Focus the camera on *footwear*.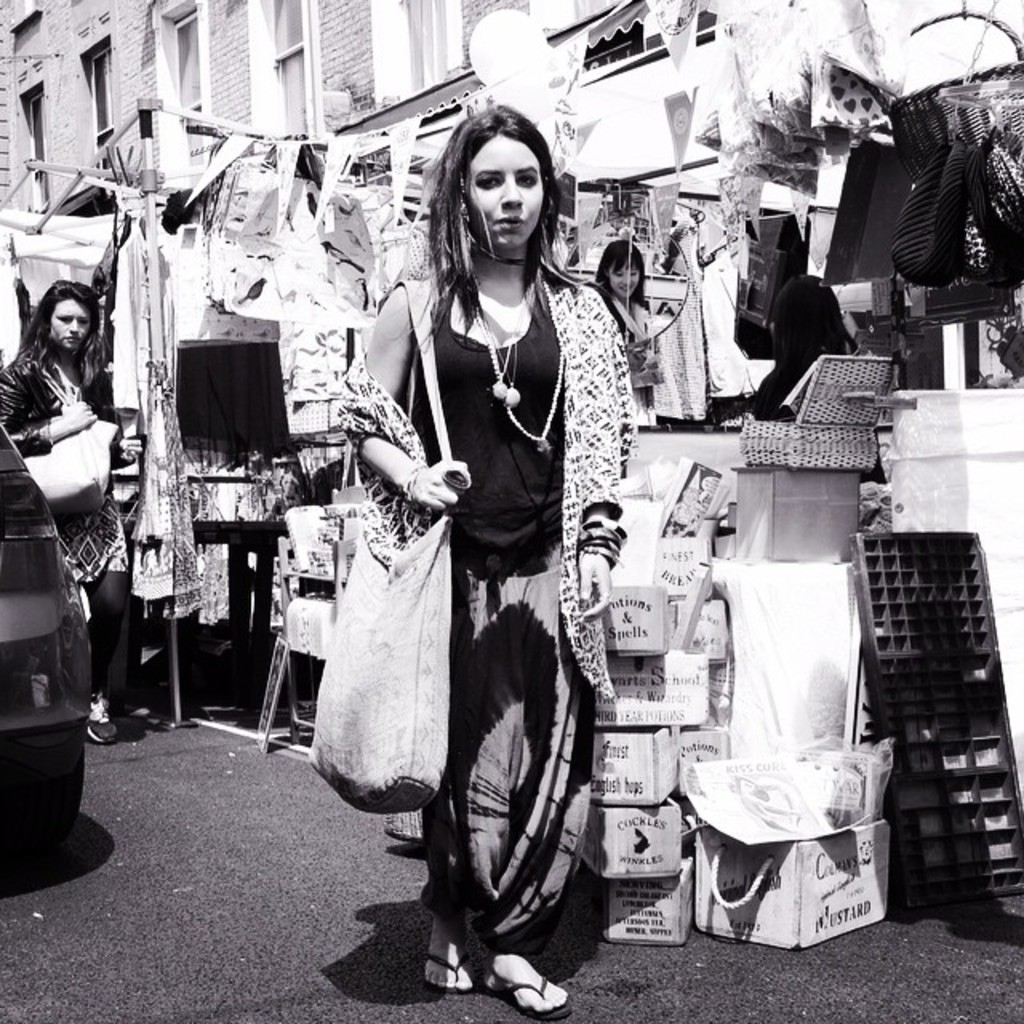
Focus region: region(411, 912, 469, 990).
